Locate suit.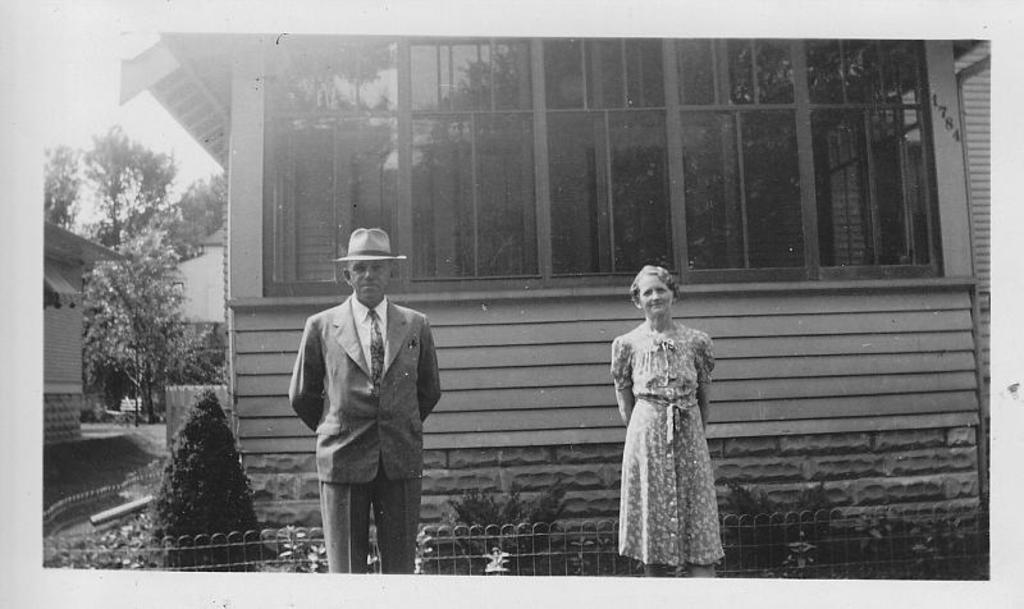
Bounding box: bbox(285, 301, 448, 586).
